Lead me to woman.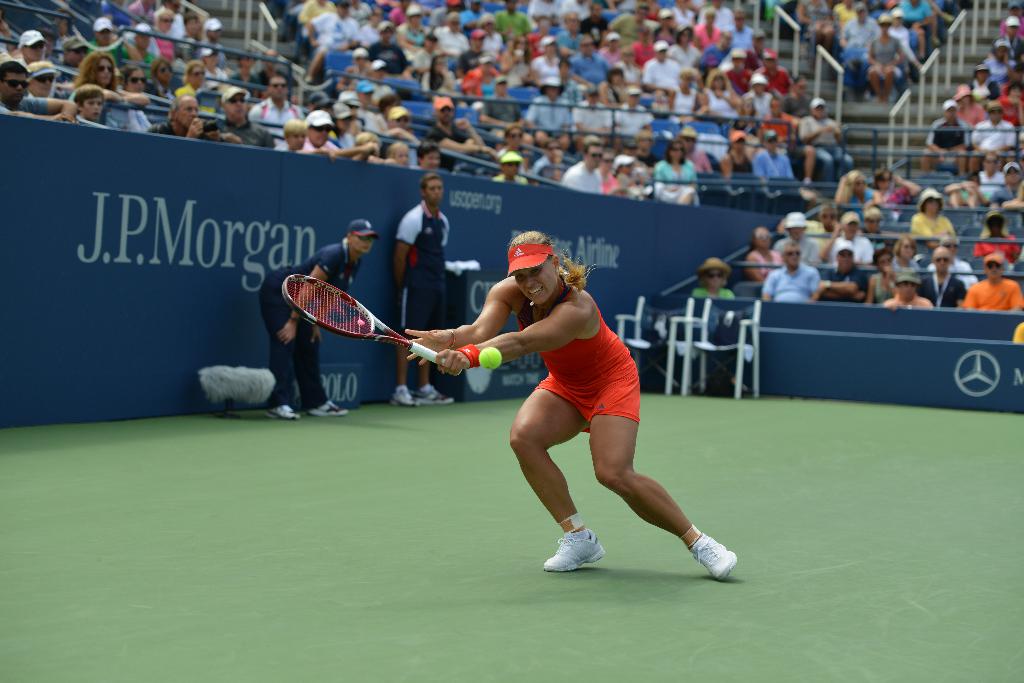
Lead to detection(618, 47, 641, 97).
